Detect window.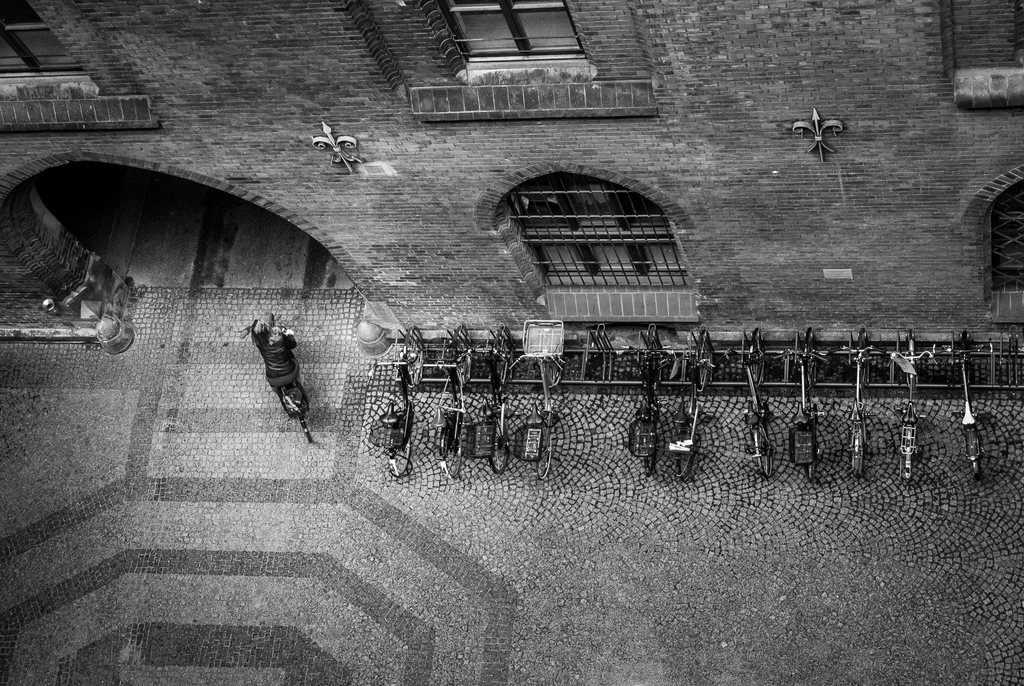
Detected at {"x1": 989, "y1": 179, "x2": 1023, "y2": 296}.
